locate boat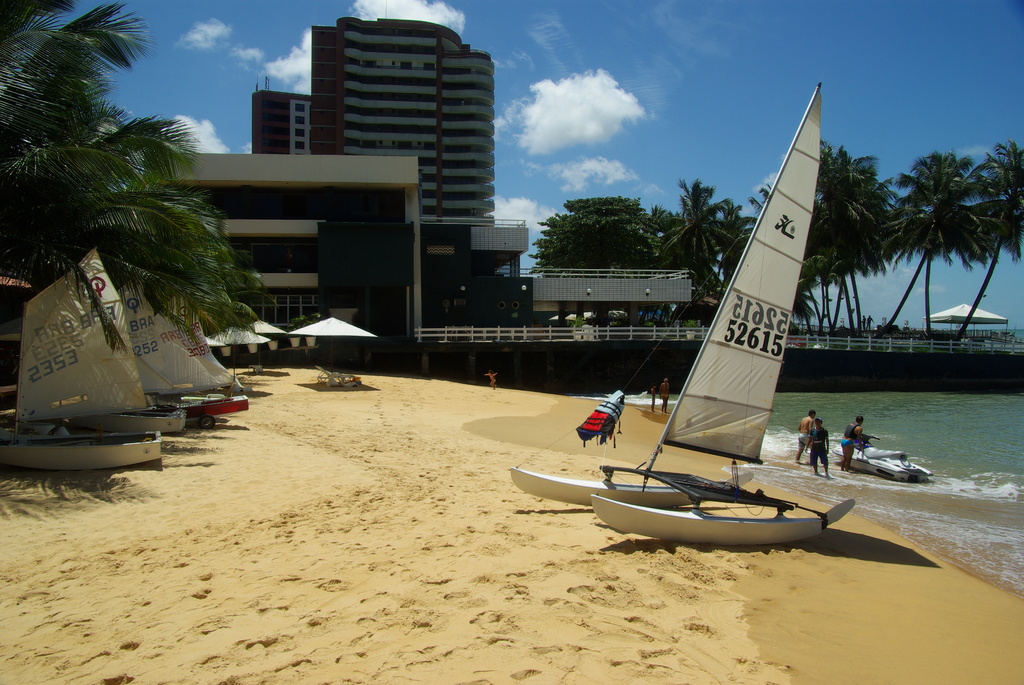
[left=168, top=286, right=249, bottom=416]
